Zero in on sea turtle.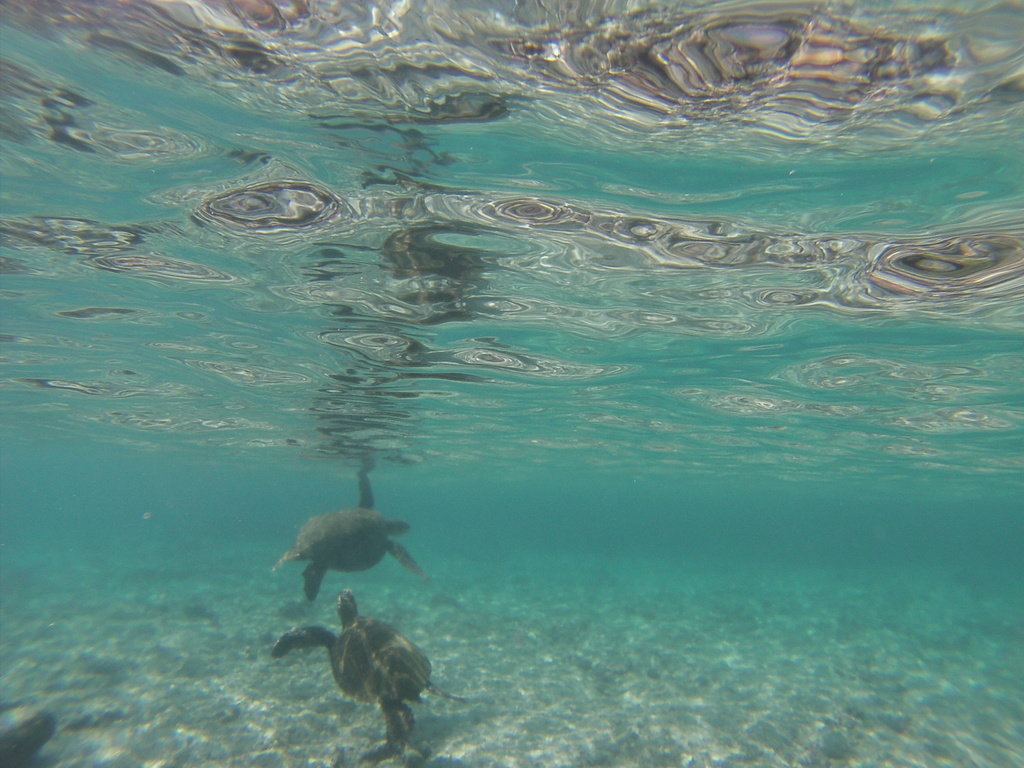
Zeroed in: l=266, t=584, r=468, b=759.
